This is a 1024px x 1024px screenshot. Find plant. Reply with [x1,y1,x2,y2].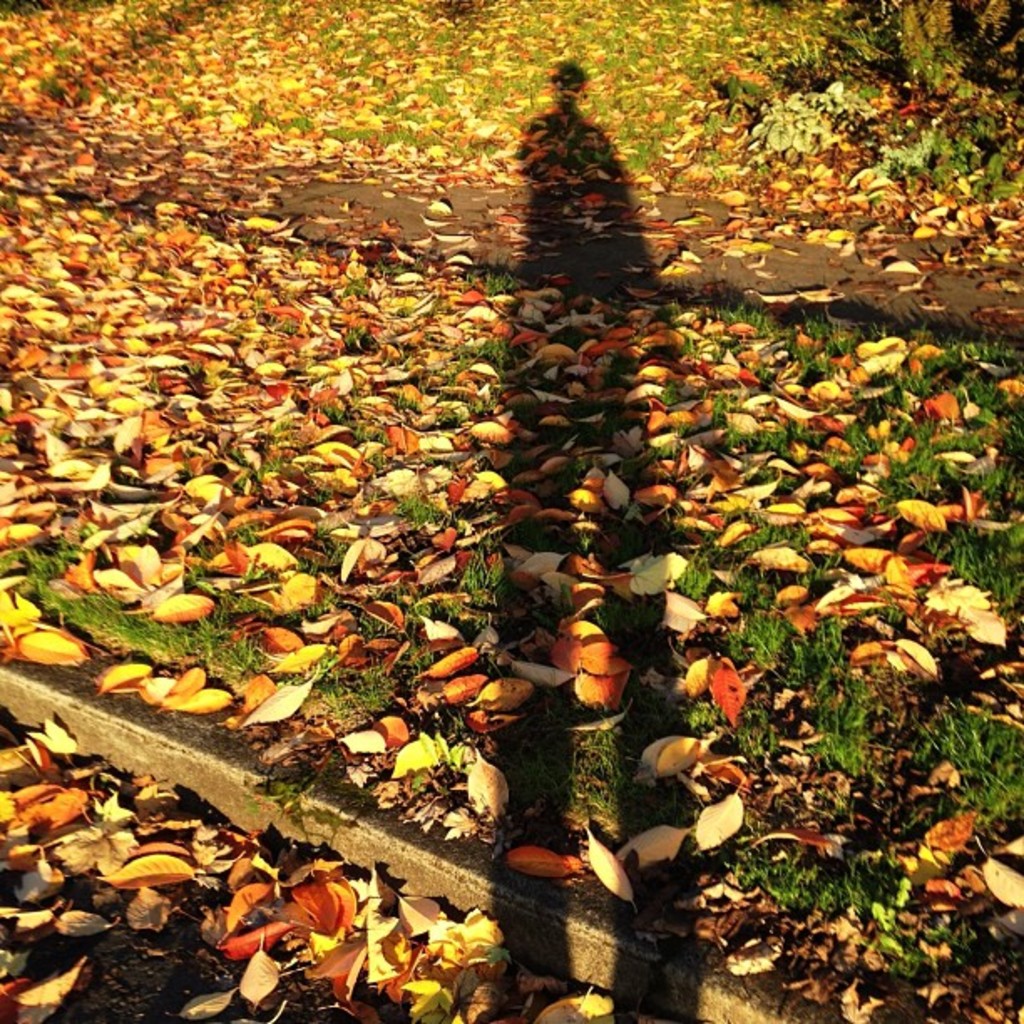
[266,775,336,800].
